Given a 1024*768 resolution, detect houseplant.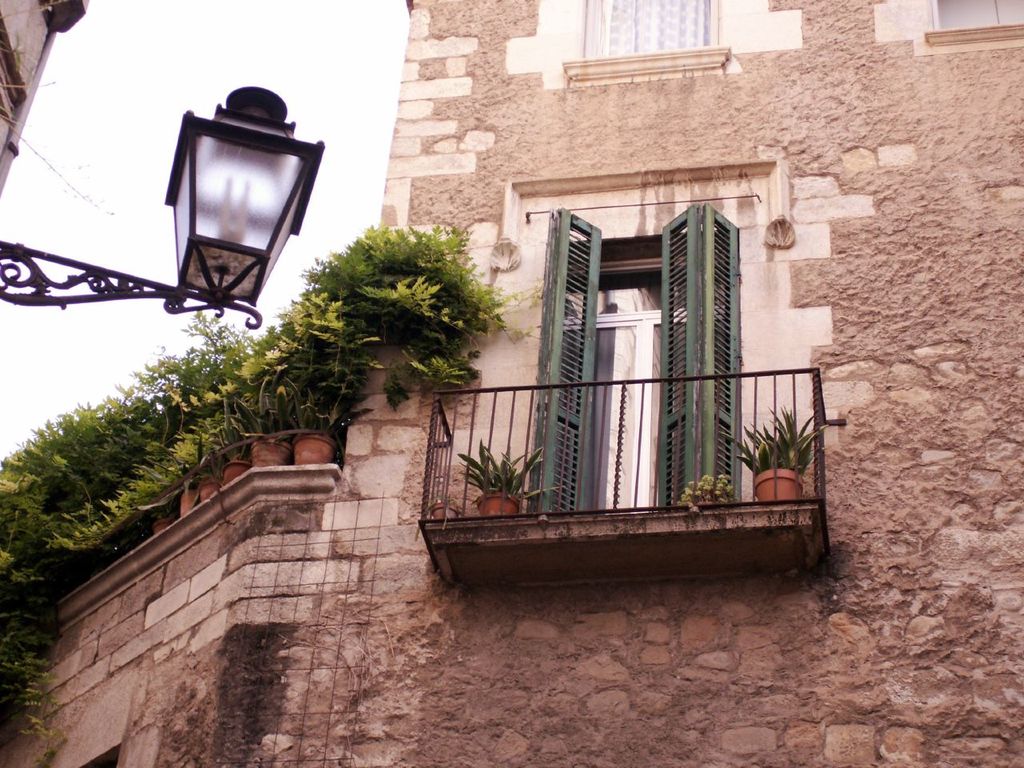
x1=233 y1=376 x2=287 y2=464.
